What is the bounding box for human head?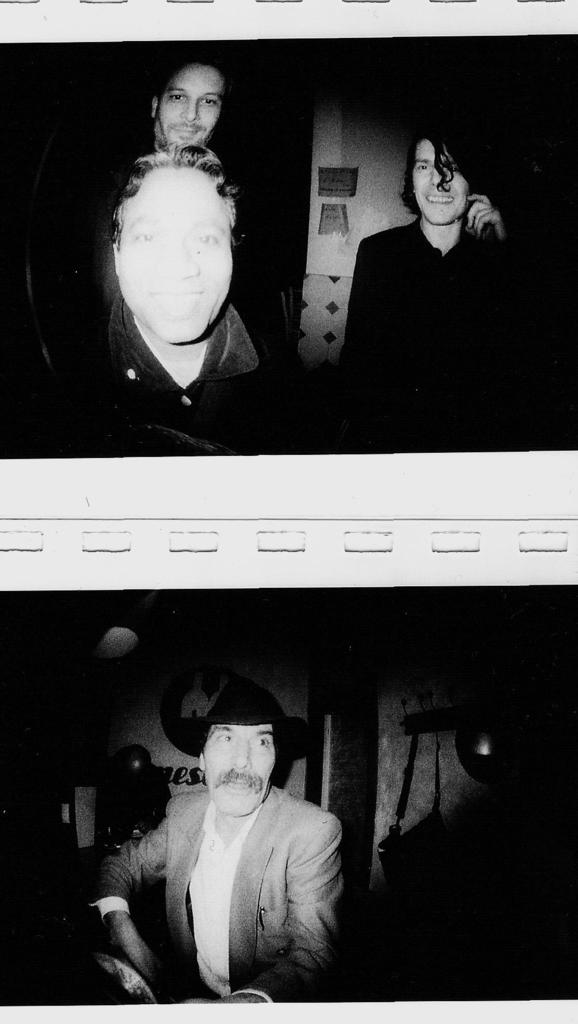
crop(411, 135, 481, 232).
